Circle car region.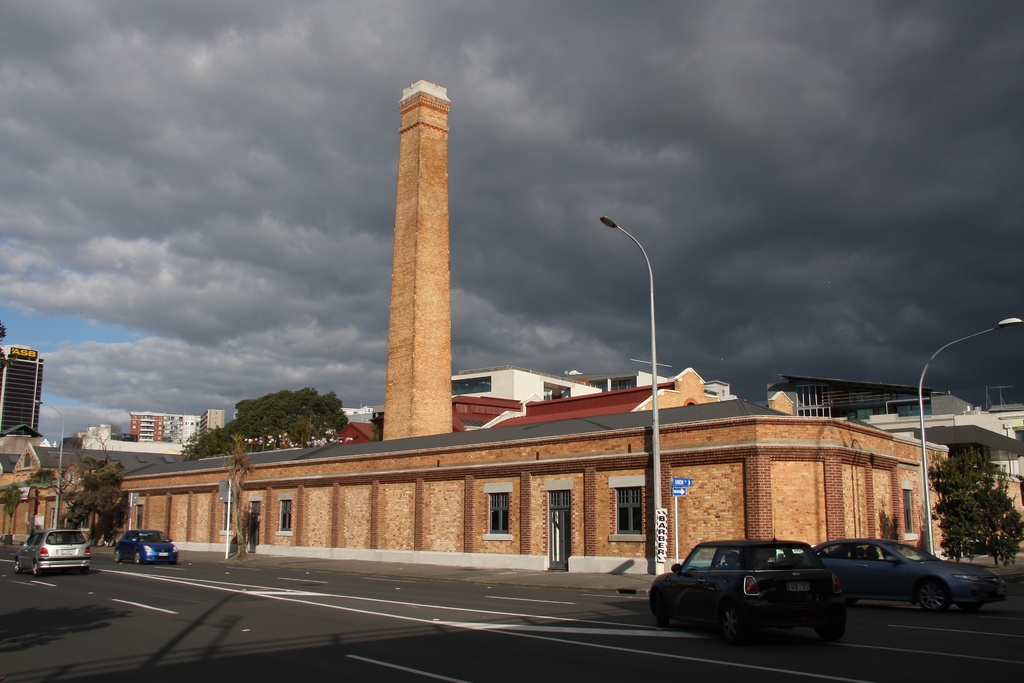
Region: locate(114, 529, 177, 567).
